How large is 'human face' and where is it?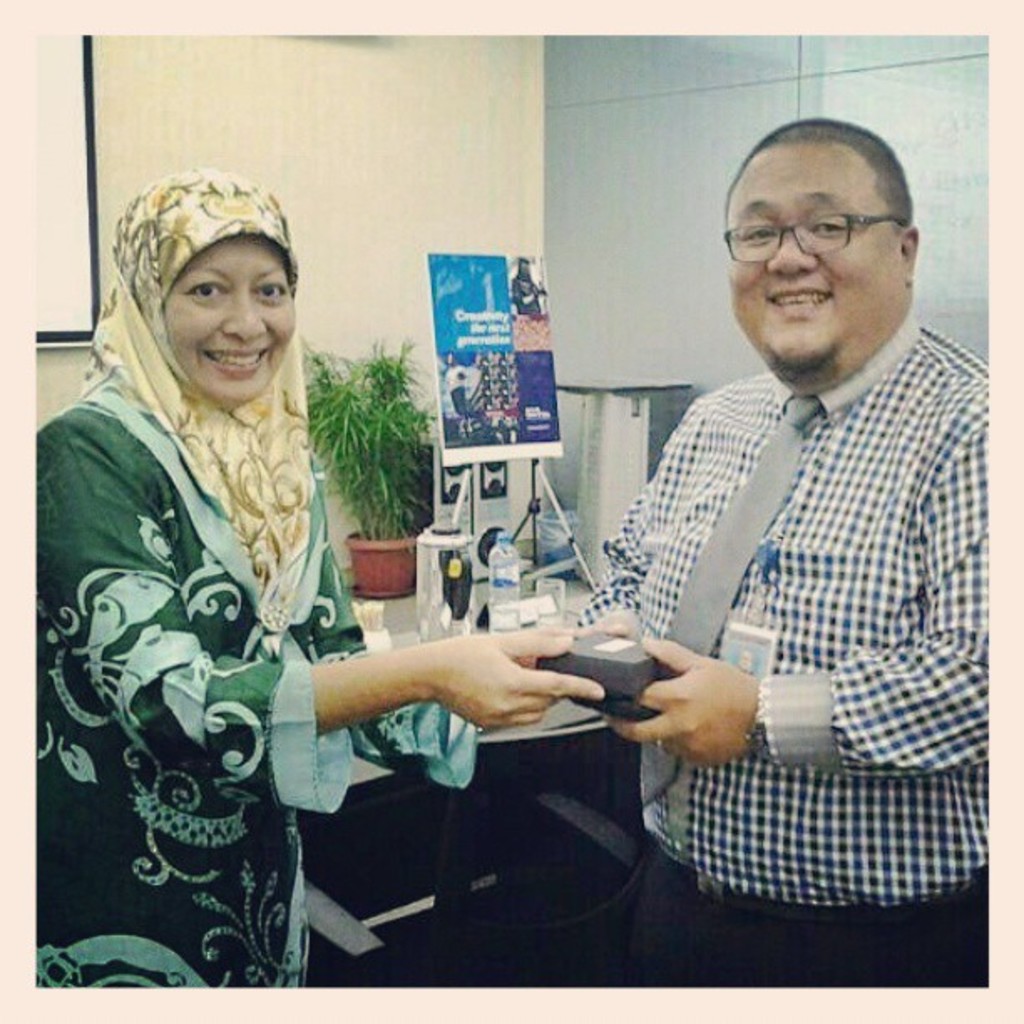
Bounding box: [731, 147, 902, 366].
